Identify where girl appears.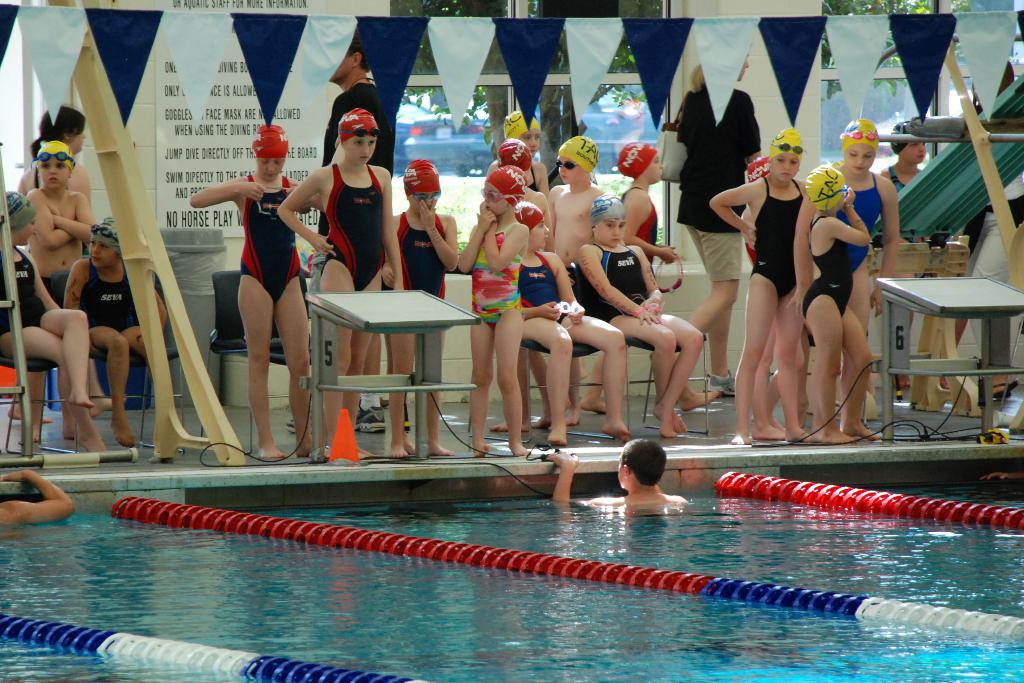
Appears at bbox=[795, 115, 900, 437].
